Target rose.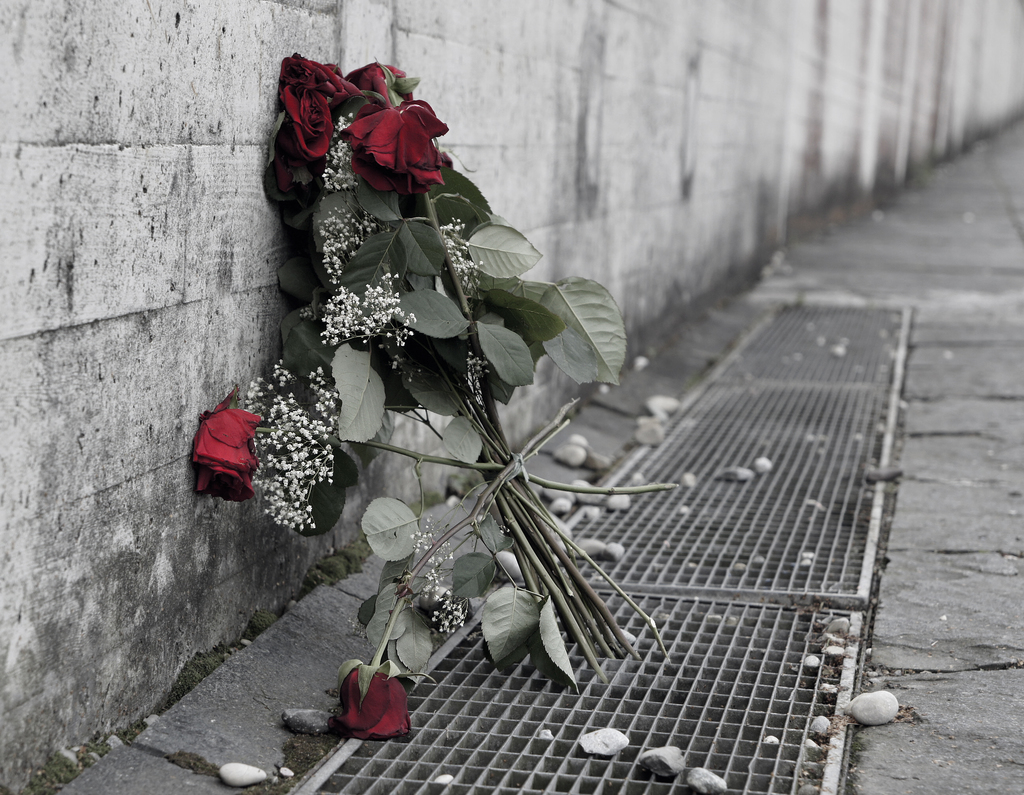
Target region: Rect(280, 54, 350, 100).
